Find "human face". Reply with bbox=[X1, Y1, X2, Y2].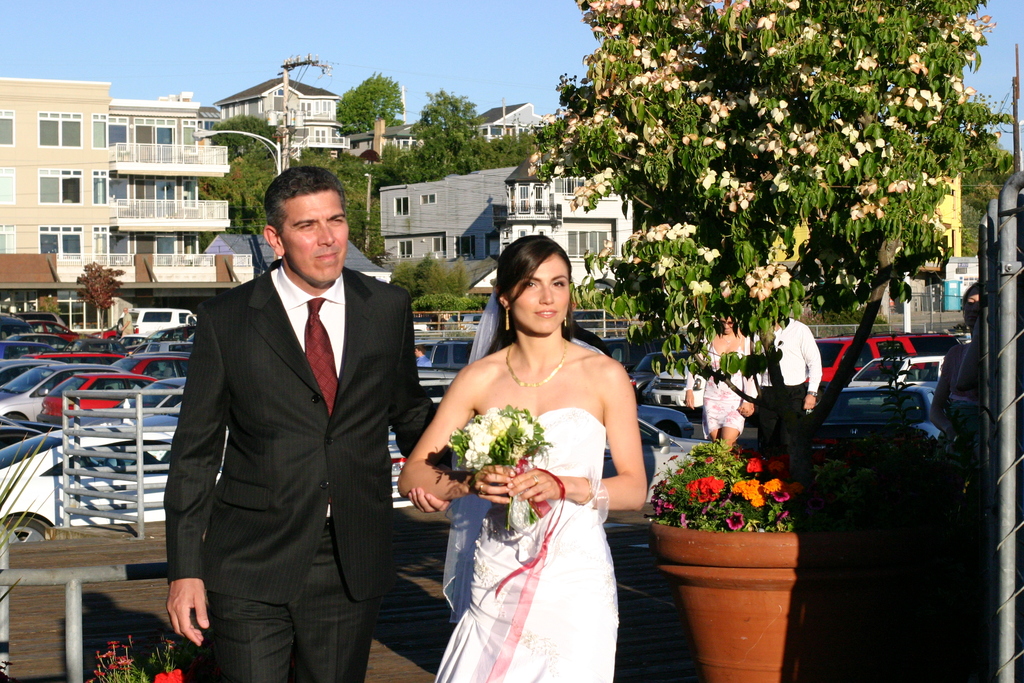
bbox=[719, 314, 734, 338].
